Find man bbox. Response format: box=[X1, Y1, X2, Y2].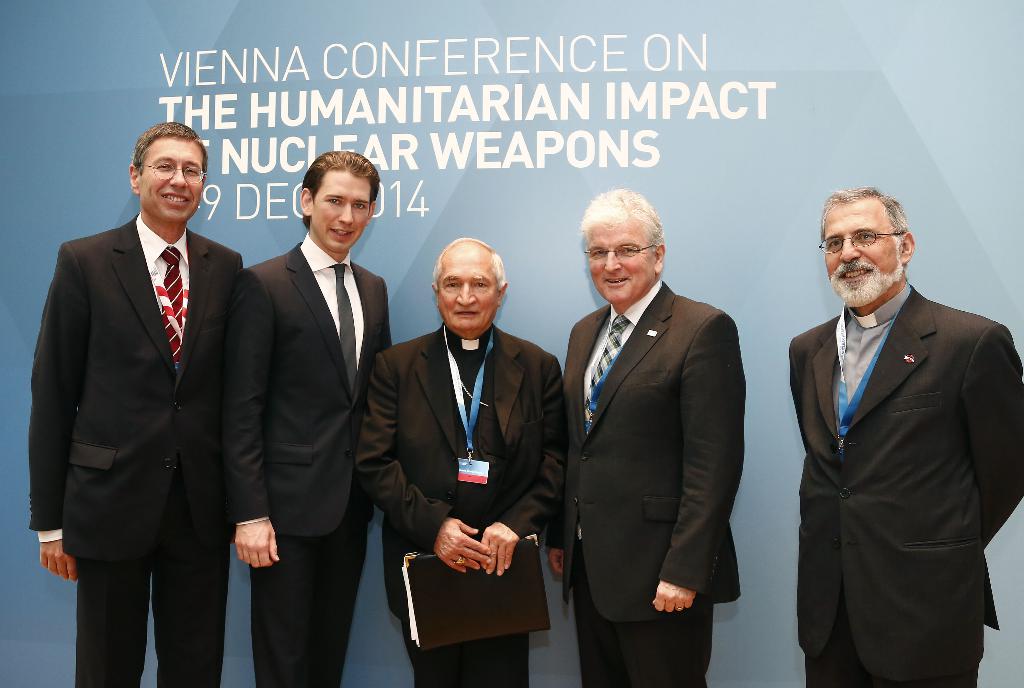
box=[767, 173, 1009, 687].
